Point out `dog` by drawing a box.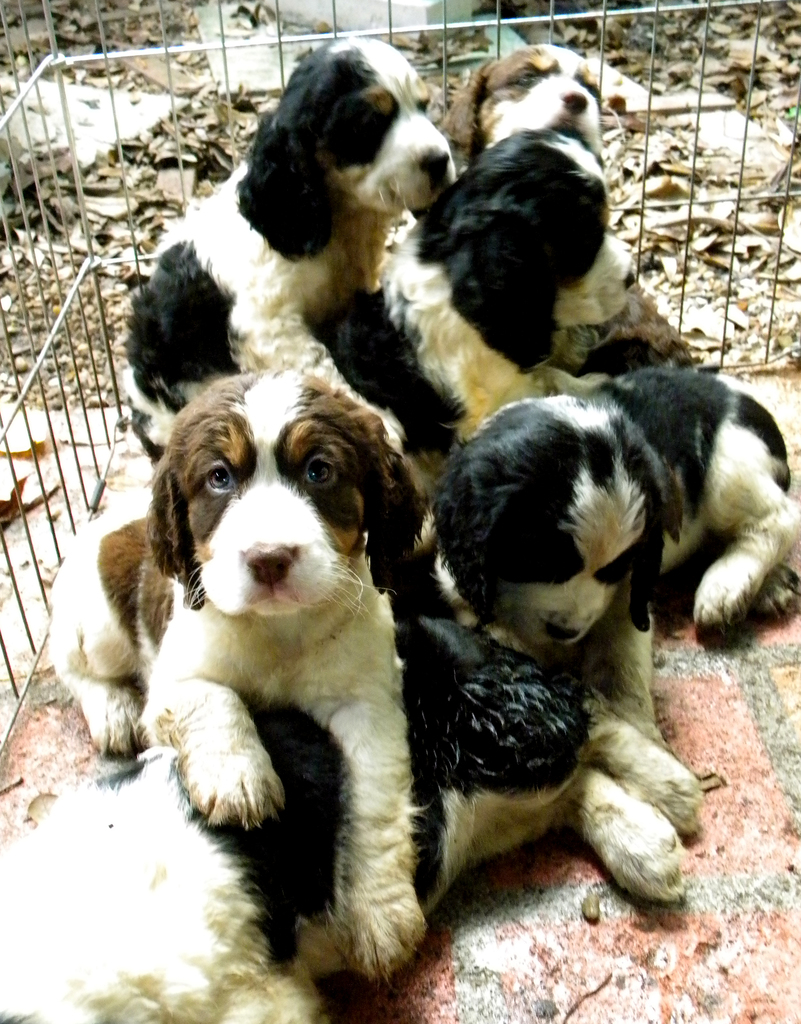
<bbox>0, 618, 705, 1023</bbox>.
